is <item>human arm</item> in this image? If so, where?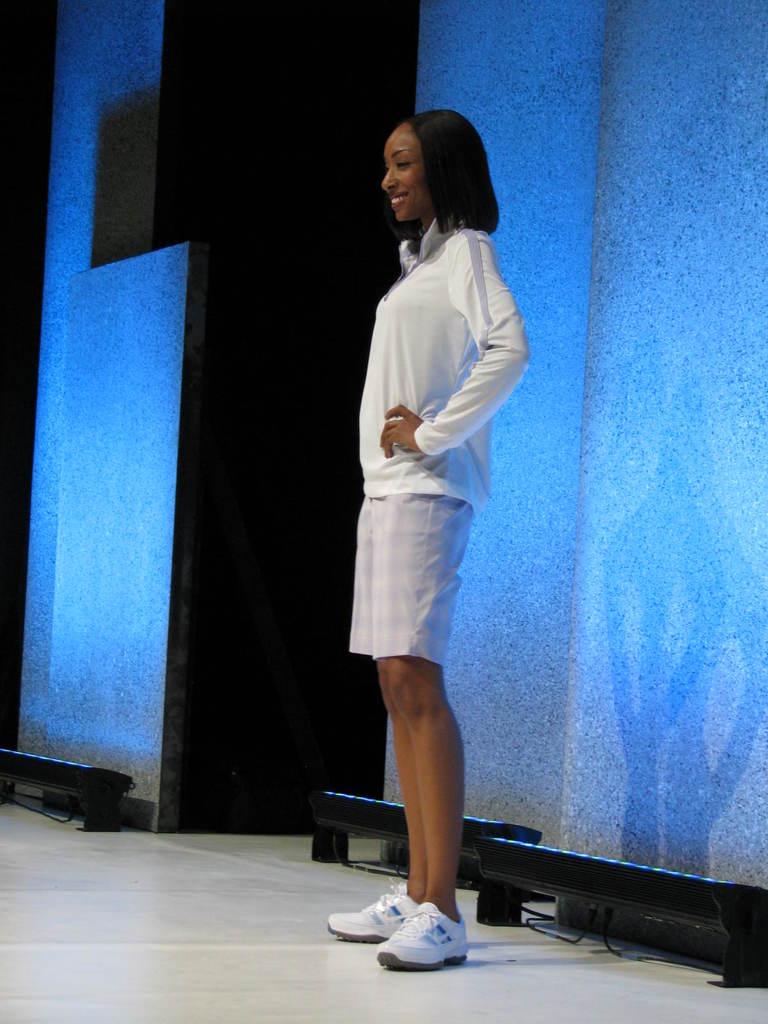
Yes, at (378, 239, 533, 457).
